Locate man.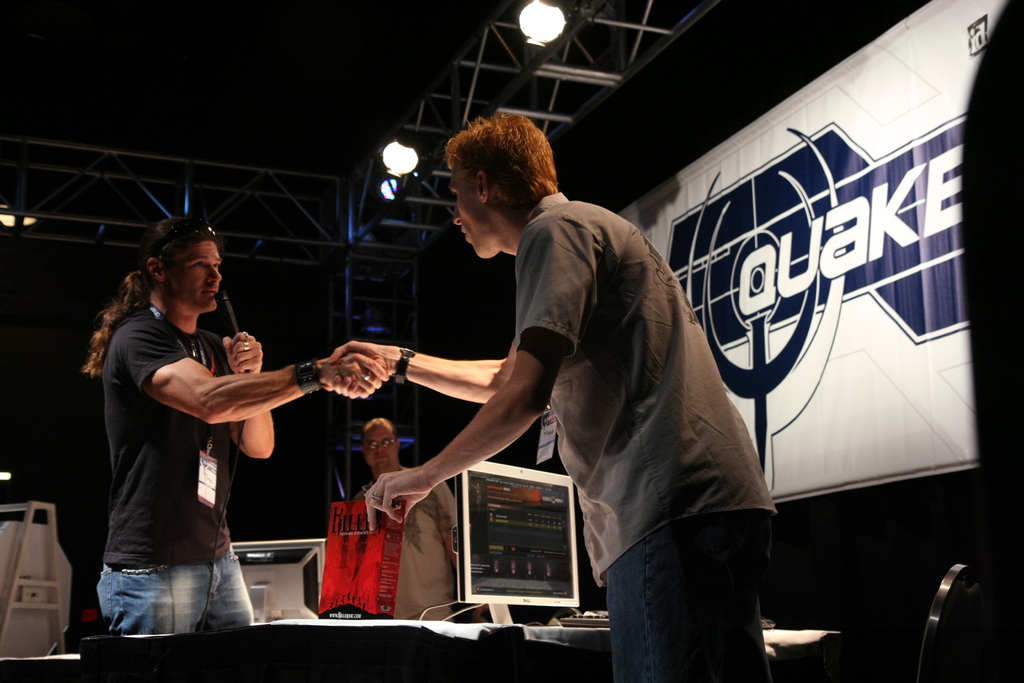
Bounding box: l=341, t=129, r=767, b=657.
